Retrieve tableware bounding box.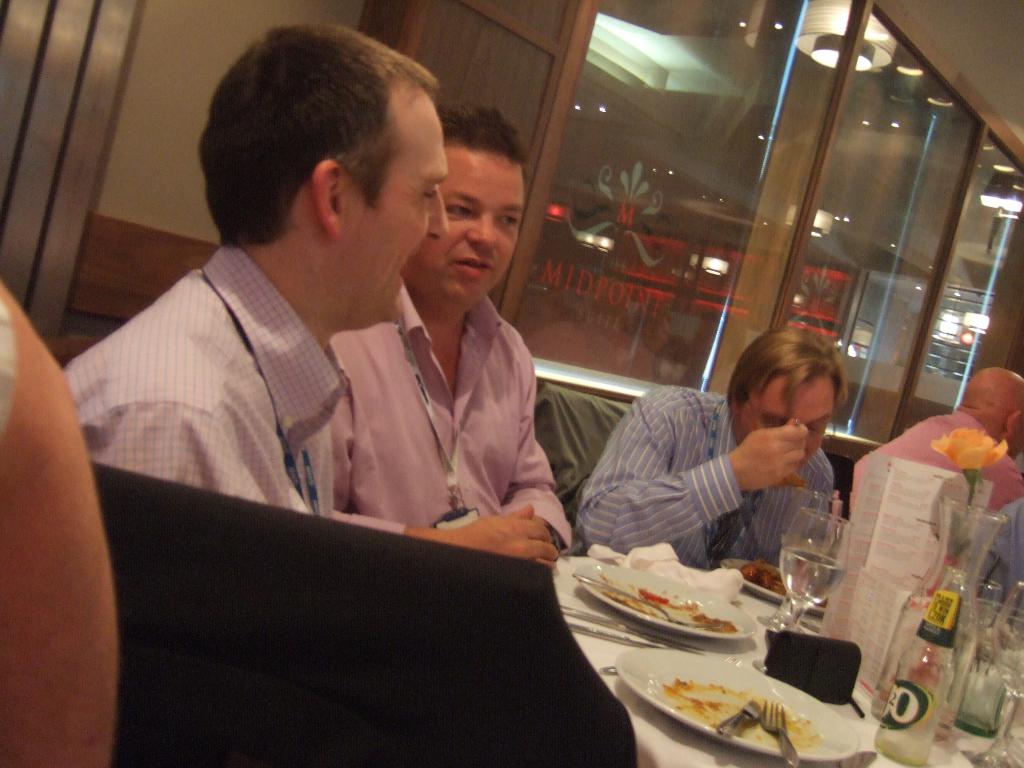
Bounding box: (x1=616, y1=650, x2=865, y2=760).
